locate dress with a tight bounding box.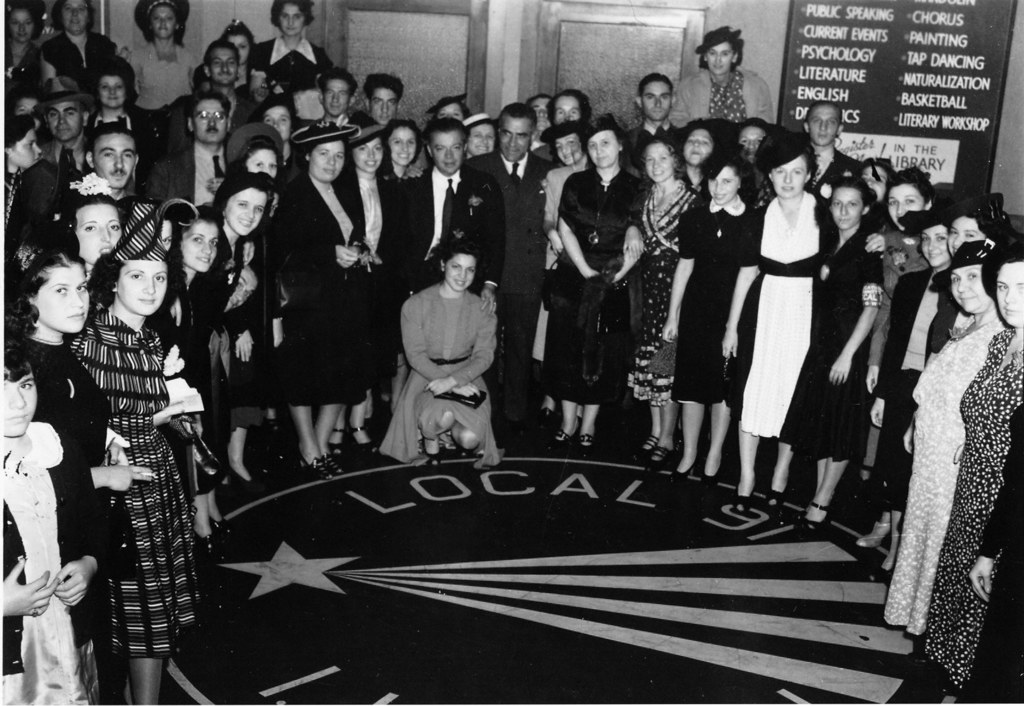
(left=676, top=199, right=751, bottom=402).
